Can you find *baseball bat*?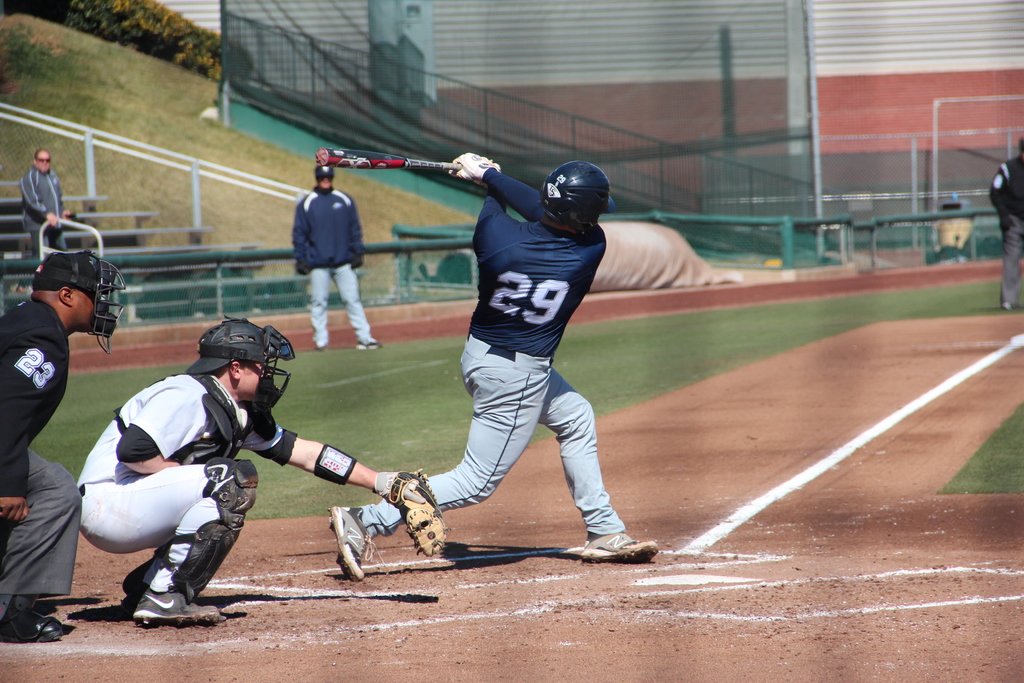
Yes, bounding box: locate(312, 148, 502, 173).
